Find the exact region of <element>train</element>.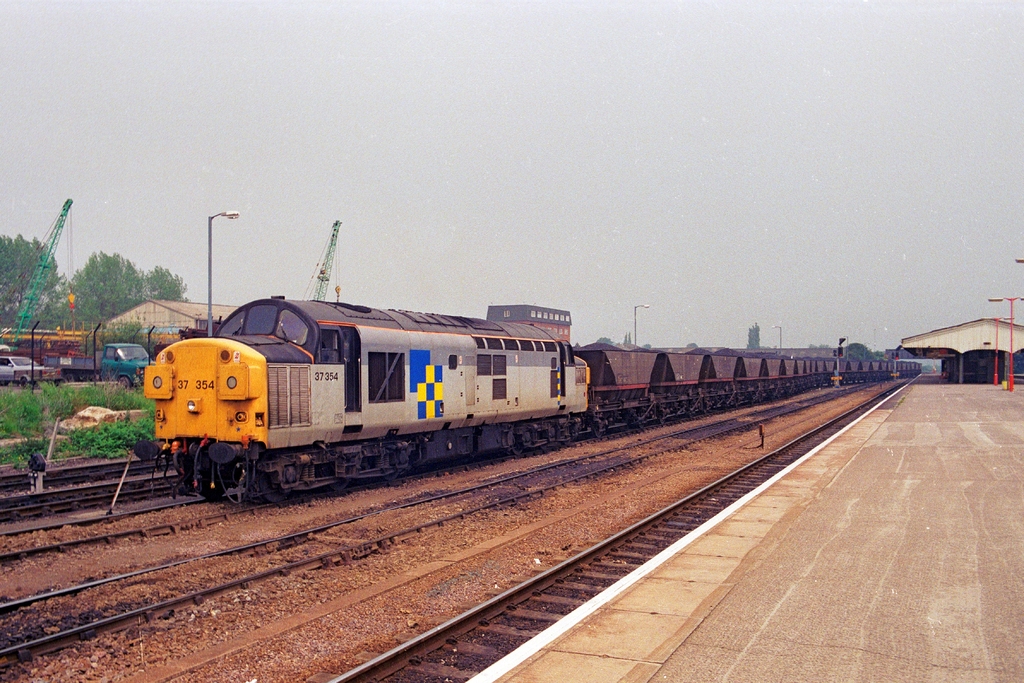
Exact region: <region>143, 289, 929, 502</region>.
